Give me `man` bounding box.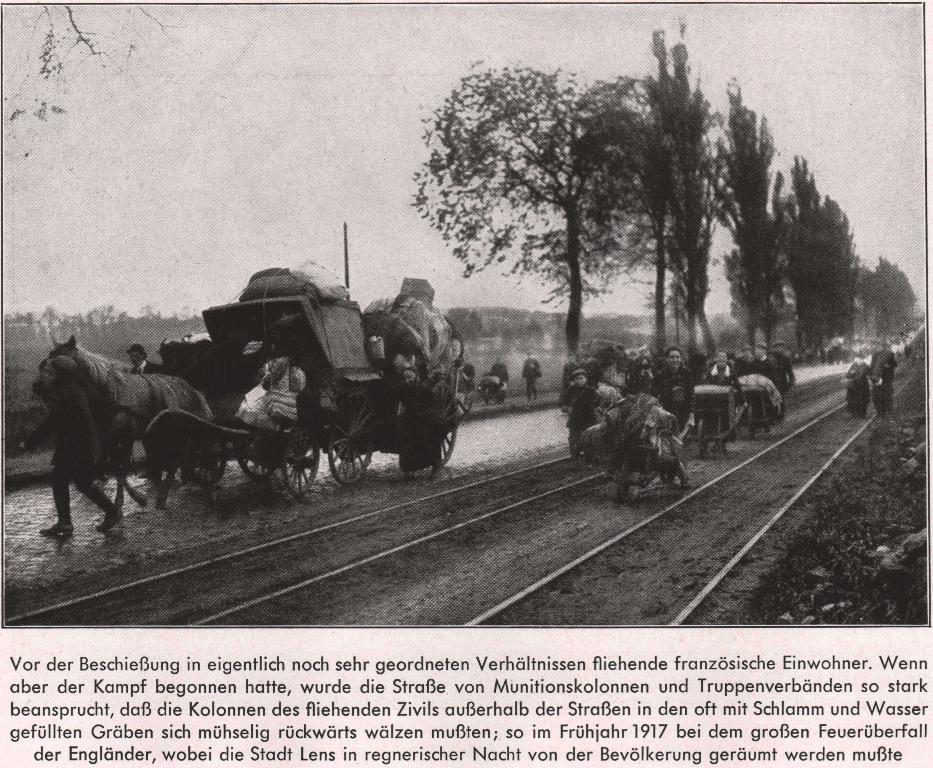
x1=651 y1=349 x2=696 y2=448.
